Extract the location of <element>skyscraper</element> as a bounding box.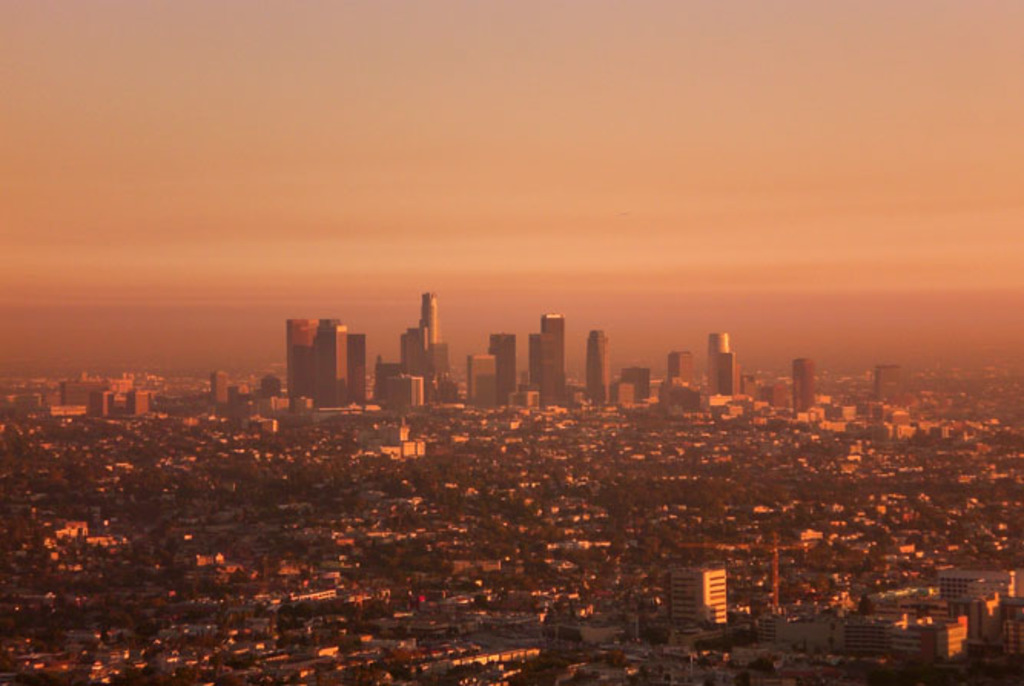
box(309, 319, 344, 413).
